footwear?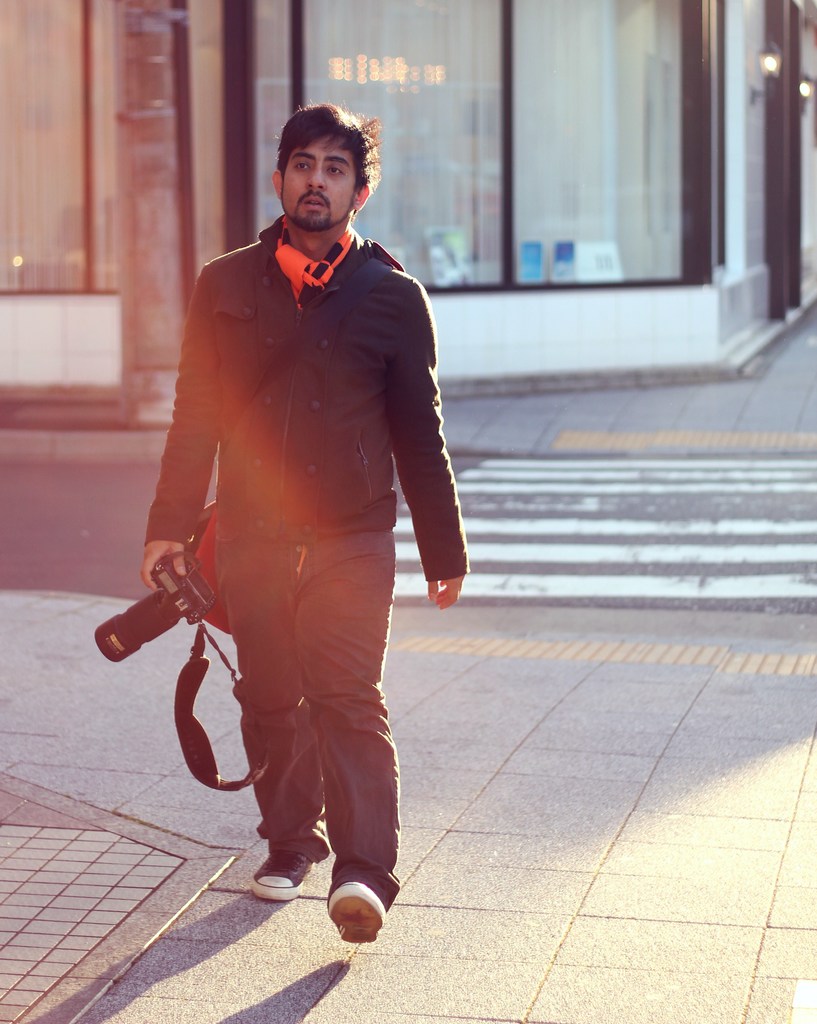
box=[250, 852, 313, 903]
